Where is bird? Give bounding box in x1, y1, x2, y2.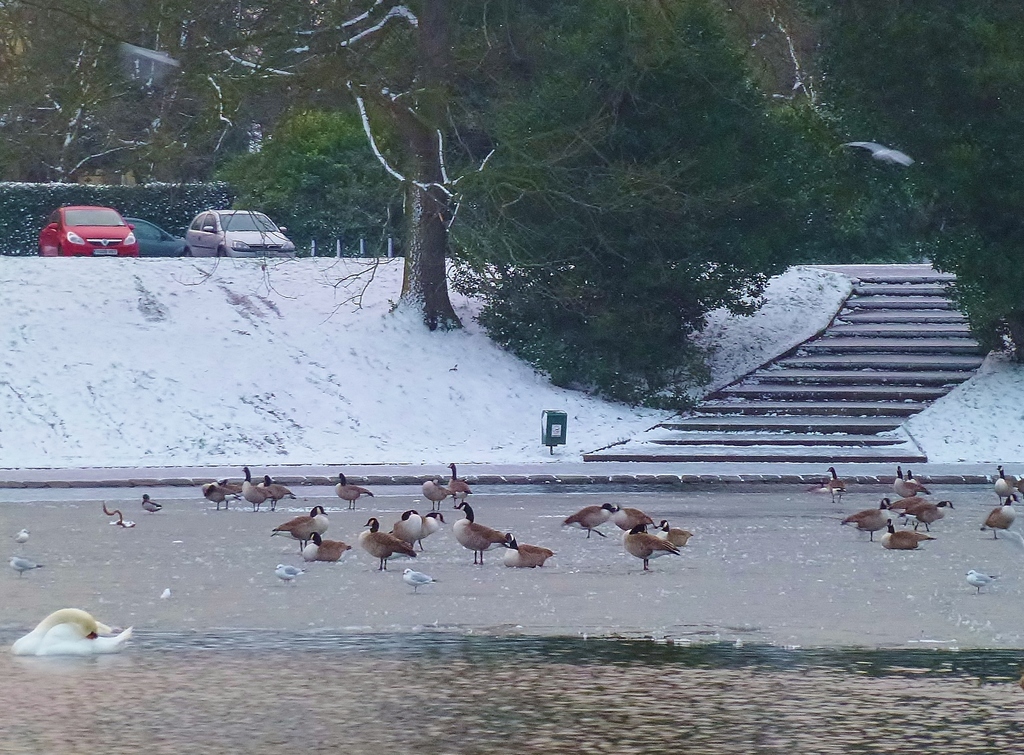
906, 468, 929, 497.
